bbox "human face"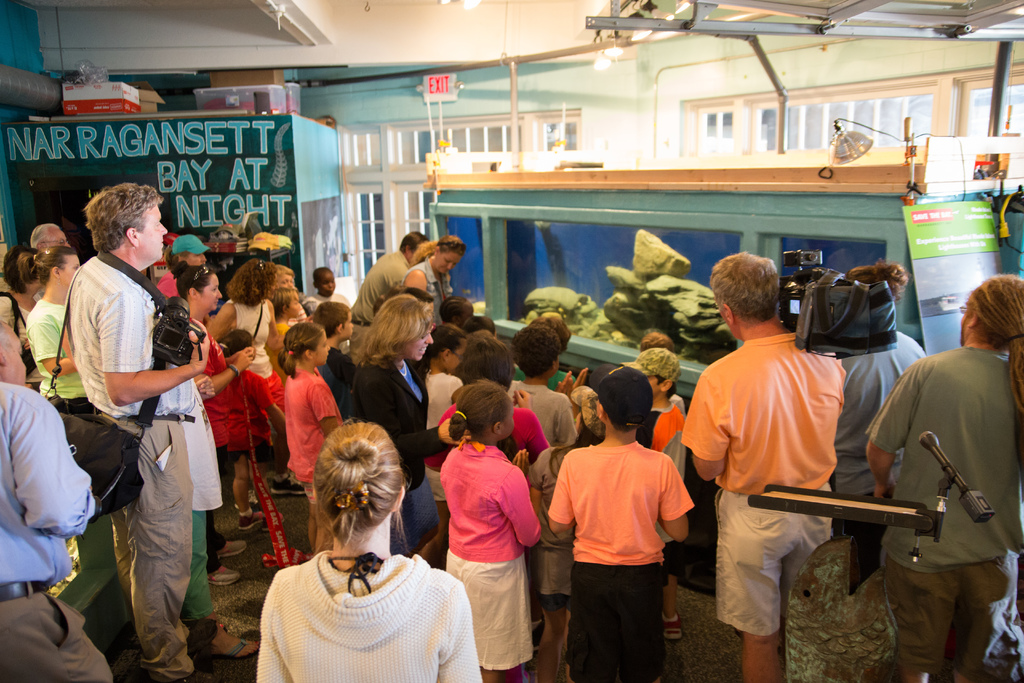
433,251,461,277
